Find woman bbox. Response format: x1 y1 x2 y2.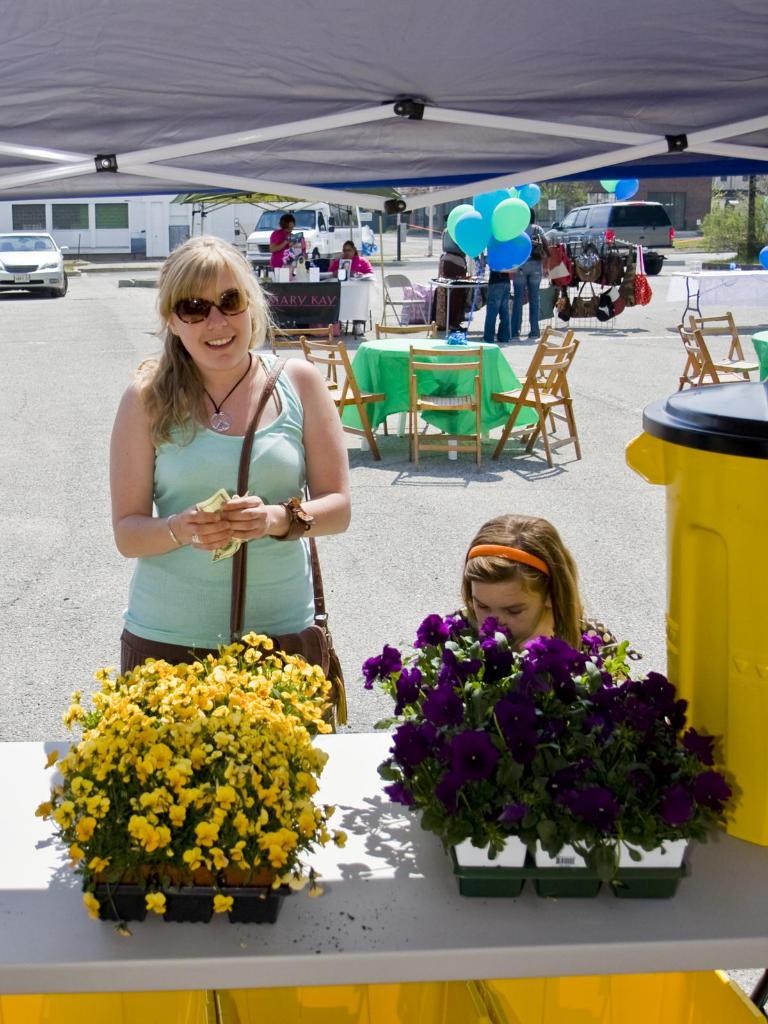
326 239 373 280.
